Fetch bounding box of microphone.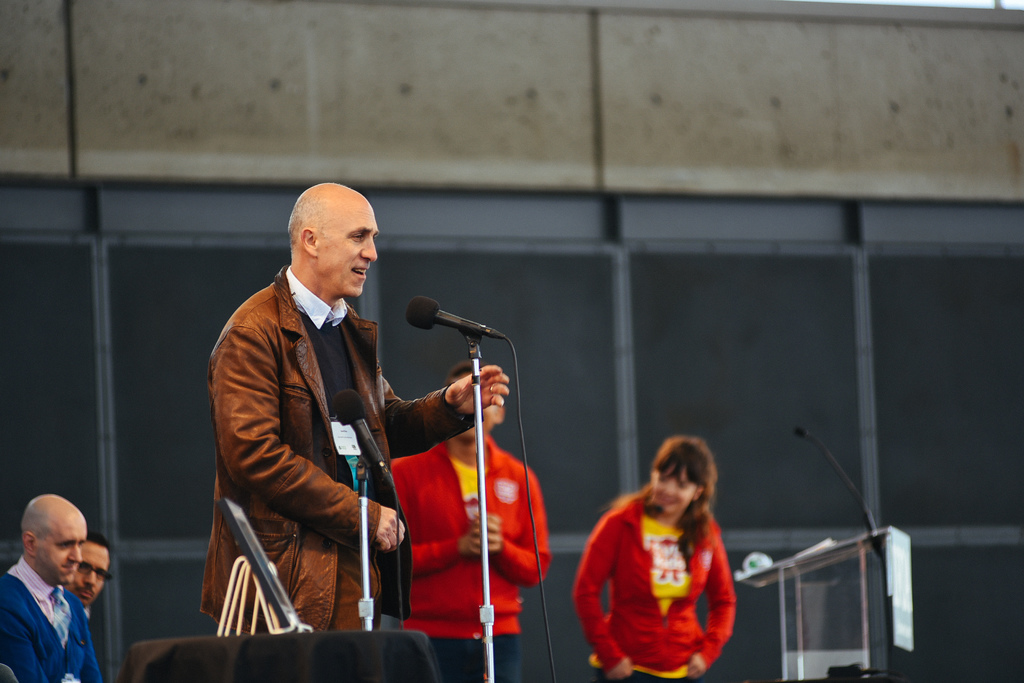
Bbox: {"left": 792, "top": 425, "right": 876, "bottom": 534}.
